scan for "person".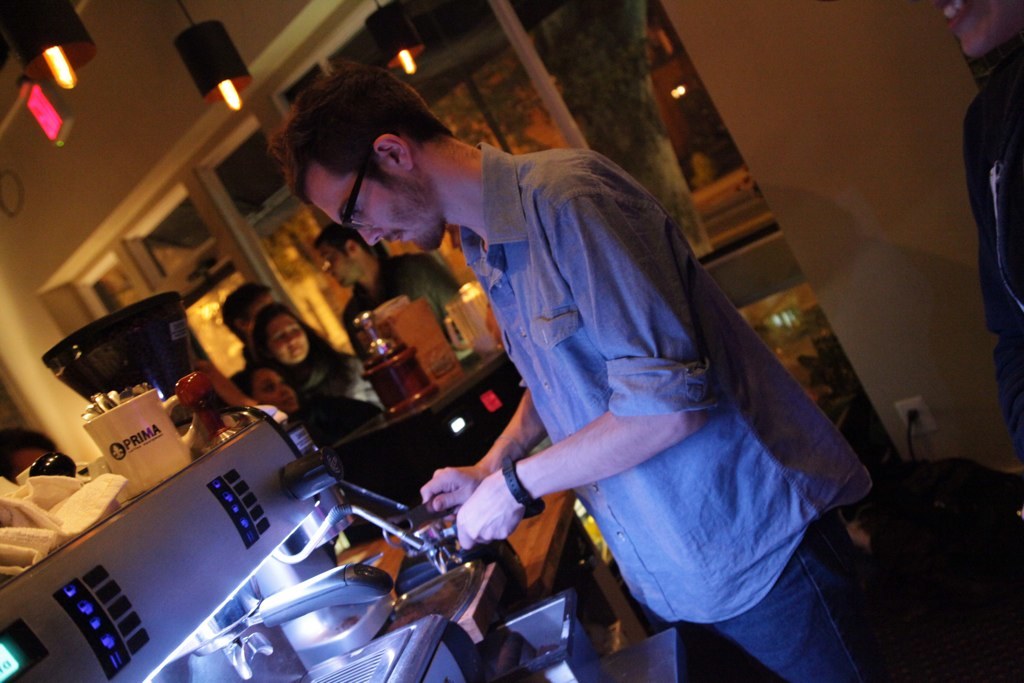
Scan result: [930, 0, 1023, 458].
